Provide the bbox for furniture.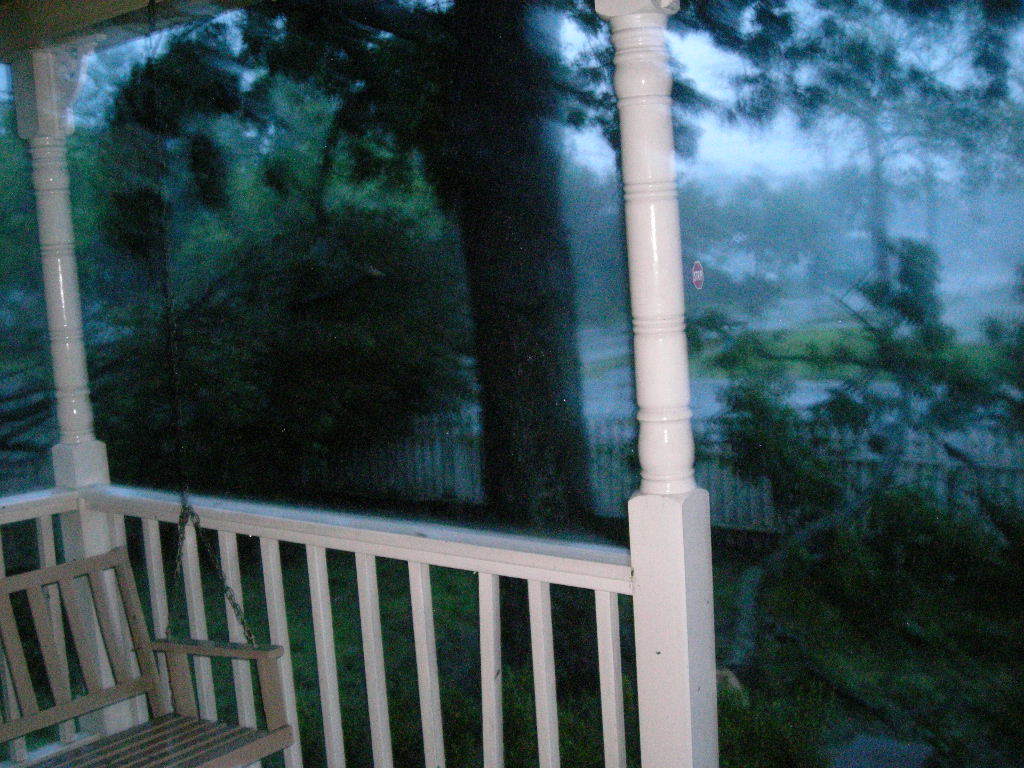
<bbox>0, 540, 292, 767</bbox>.
